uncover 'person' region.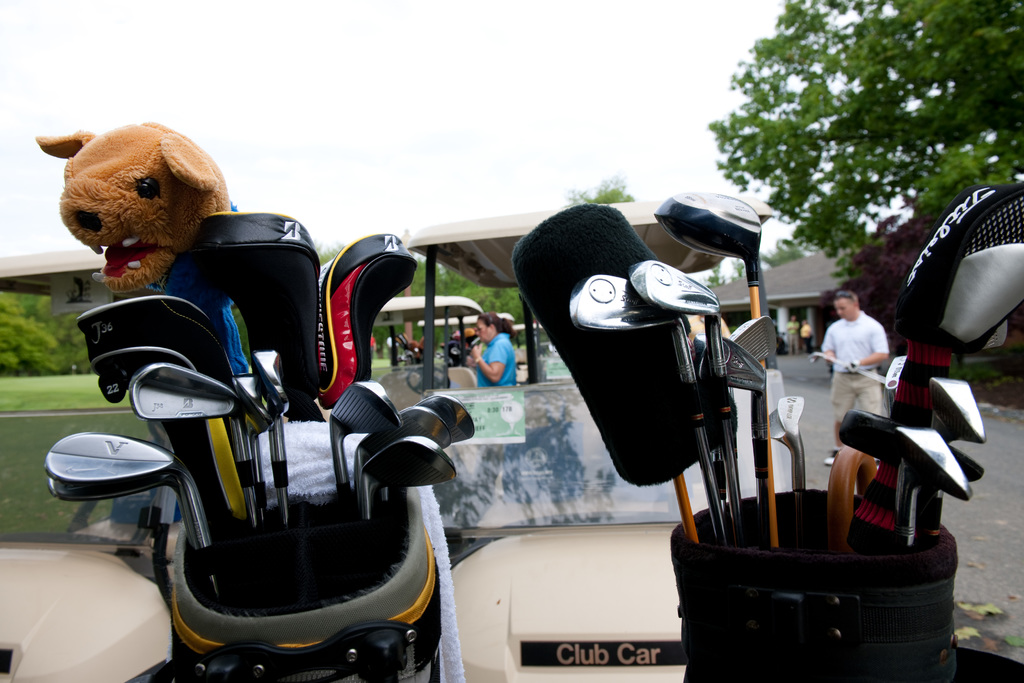
Uncovered: region(785, 314, 800, 359).
